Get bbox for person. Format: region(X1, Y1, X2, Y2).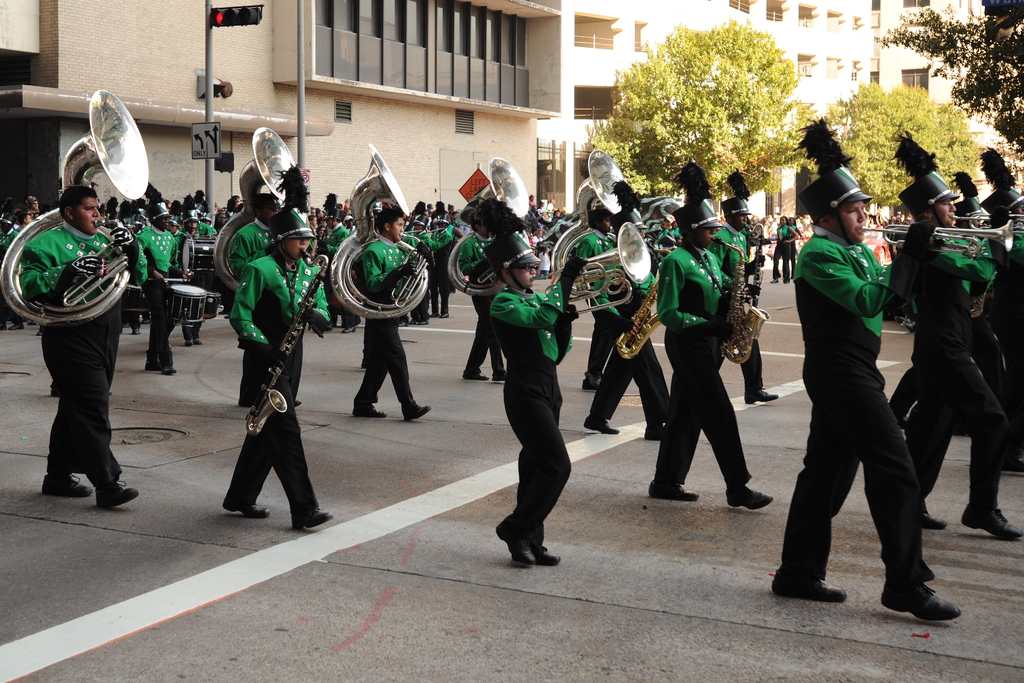
region(18, 185, 137, 516).
